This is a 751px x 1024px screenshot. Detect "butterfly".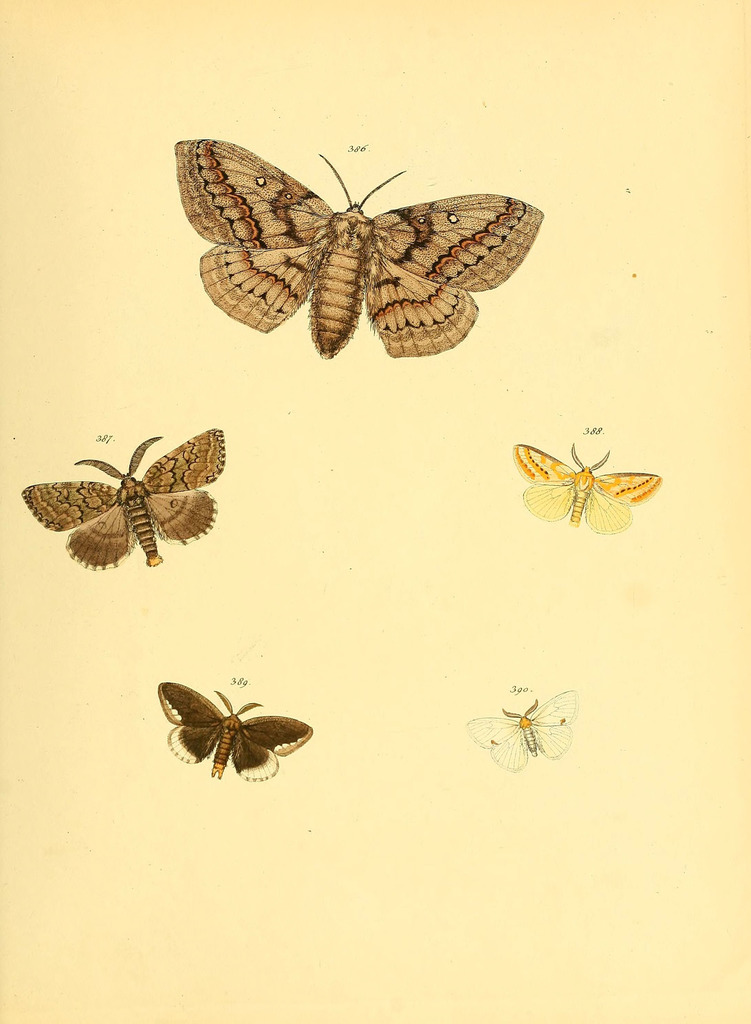
<region>513, 440, 663, 524</region>.
